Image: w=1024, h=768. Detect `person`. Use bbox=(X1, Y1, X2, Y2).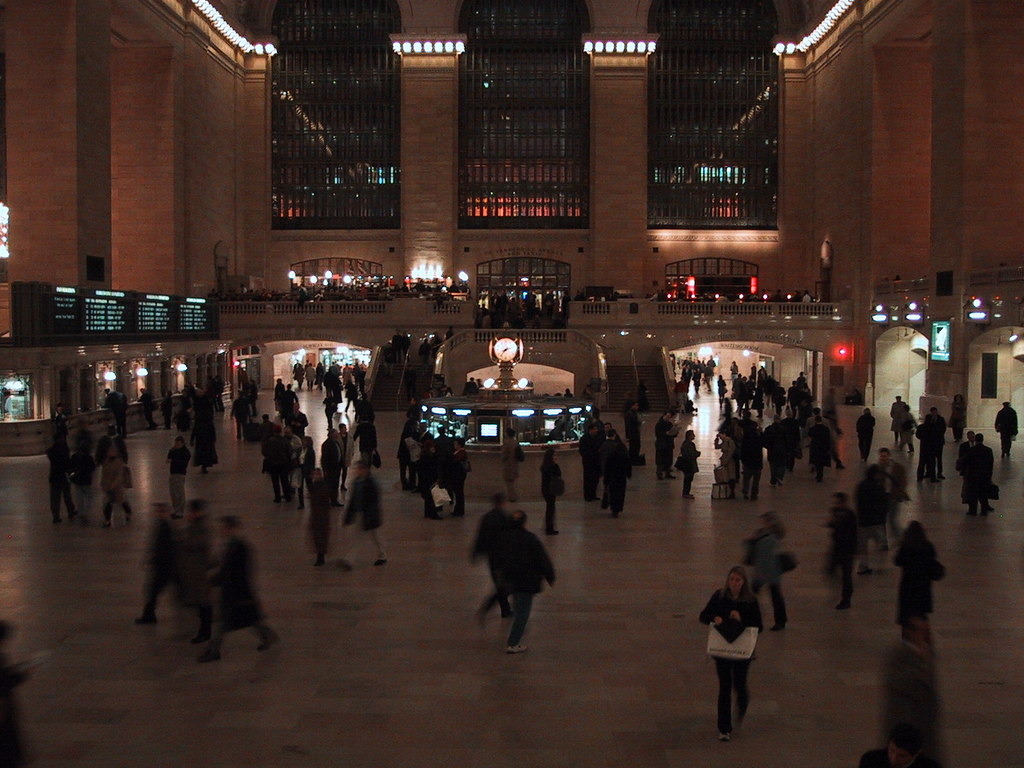
bbox=(963, 433, 996, 515).
